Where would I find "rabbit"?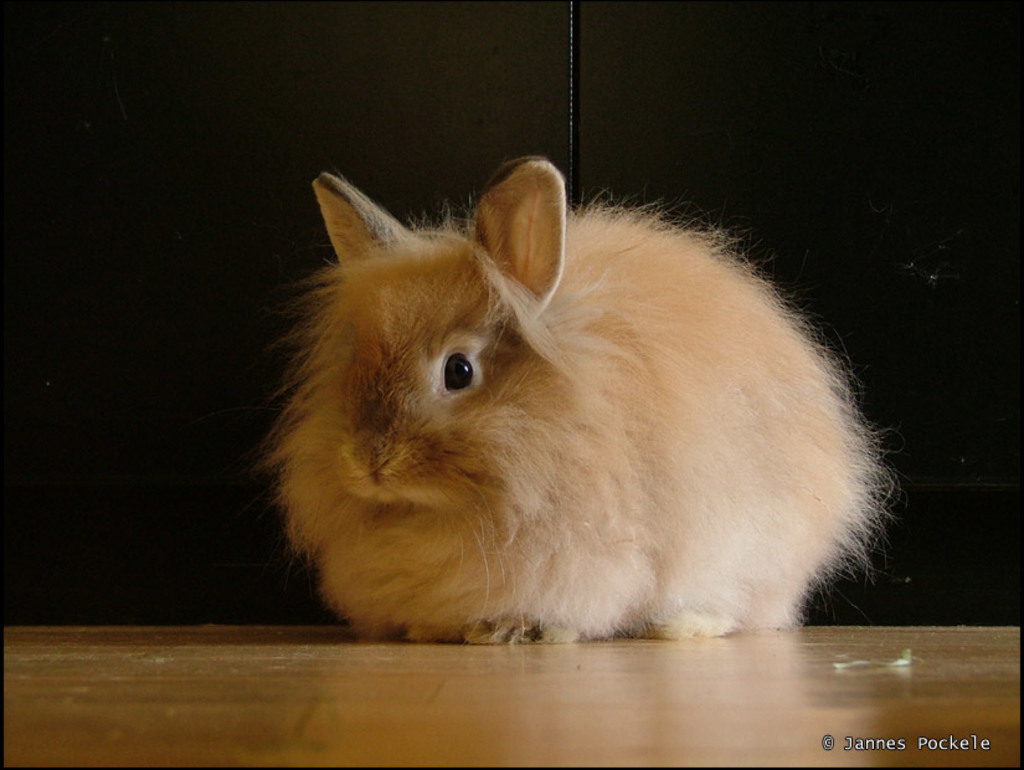
At (x1=251, y1=153, x2=901, y2=658).
